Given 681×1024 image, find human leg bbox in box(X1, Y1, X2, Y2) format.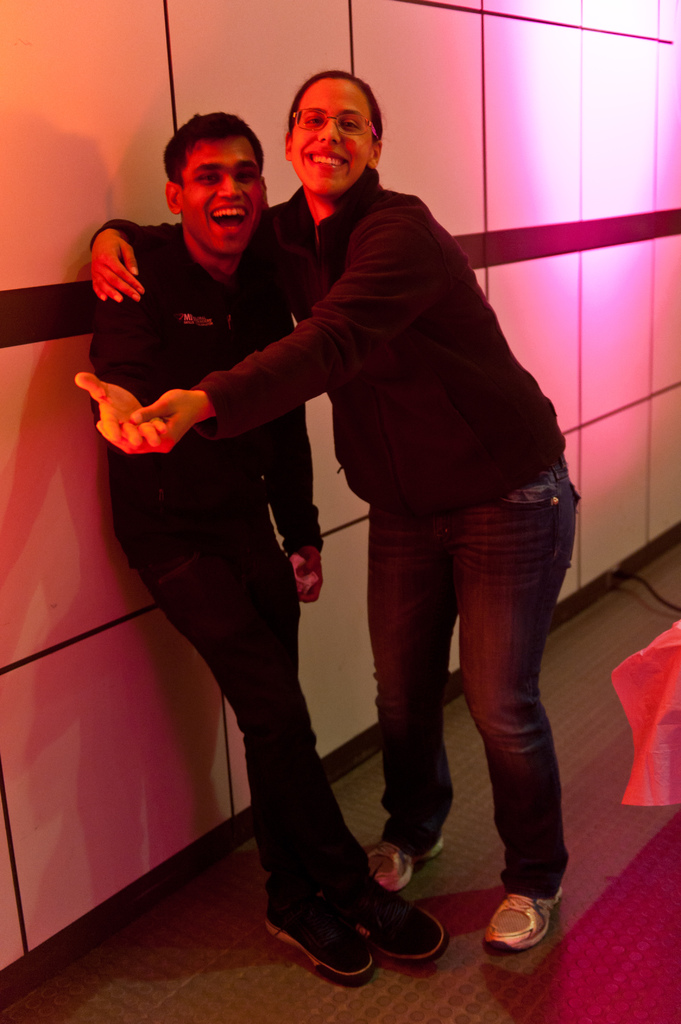
box(255, 548, 377, 975).
